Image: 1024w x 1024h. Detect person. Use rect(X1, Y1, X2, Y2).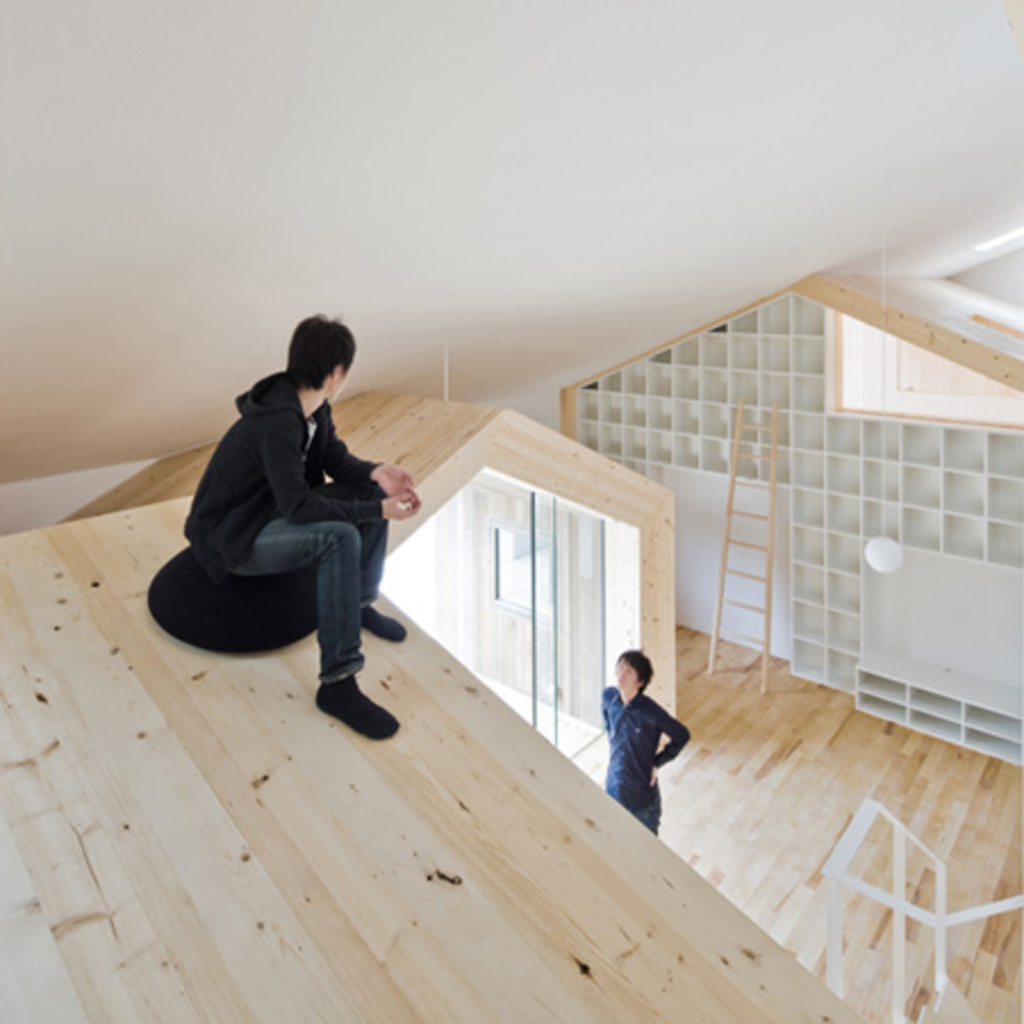
rect(589, 644, 687, 826).
